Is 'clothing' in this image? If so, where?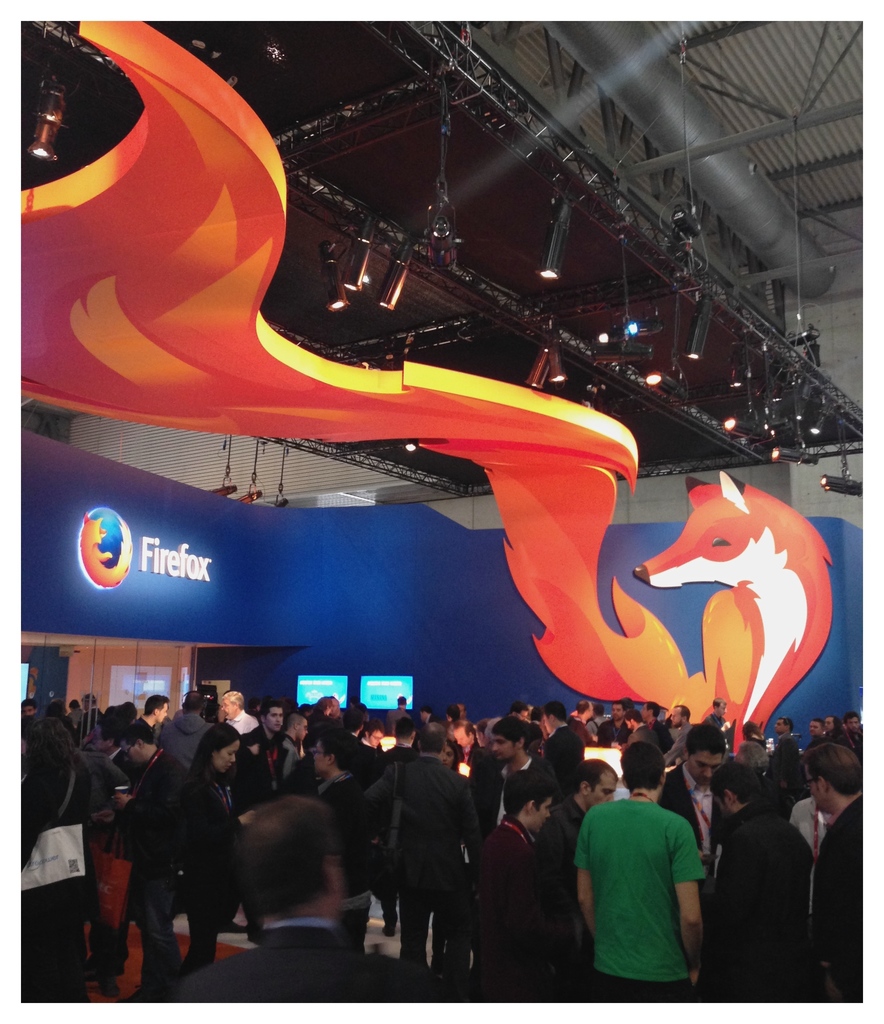
Yes, at locate(124, 746, 179, 1000).
